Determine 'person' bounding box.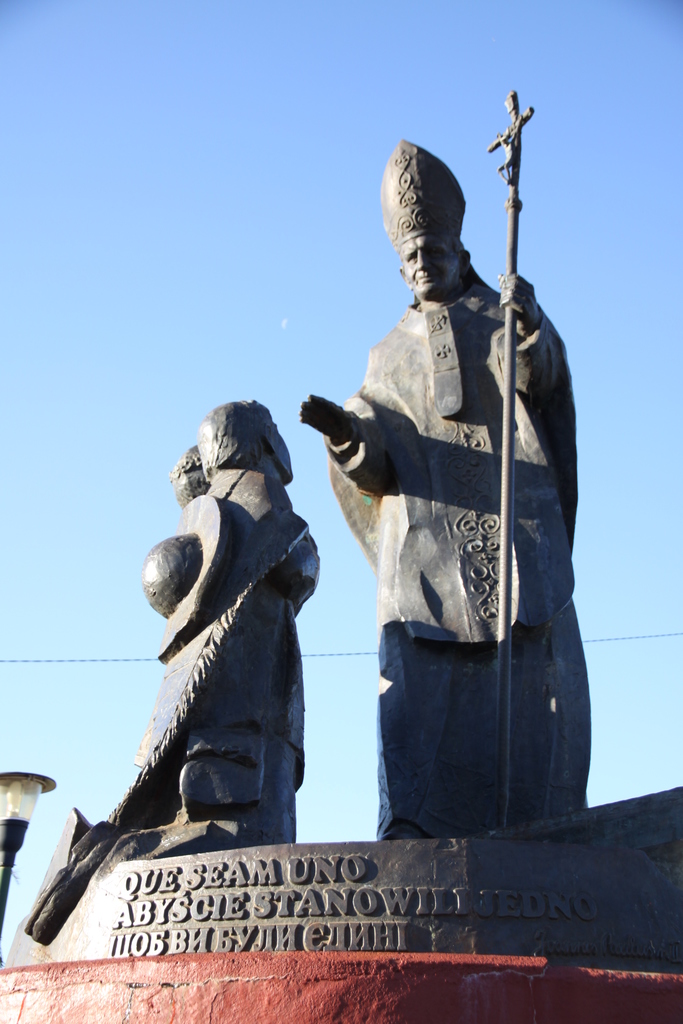
Determined: detection(115, 396, 313, 805).
